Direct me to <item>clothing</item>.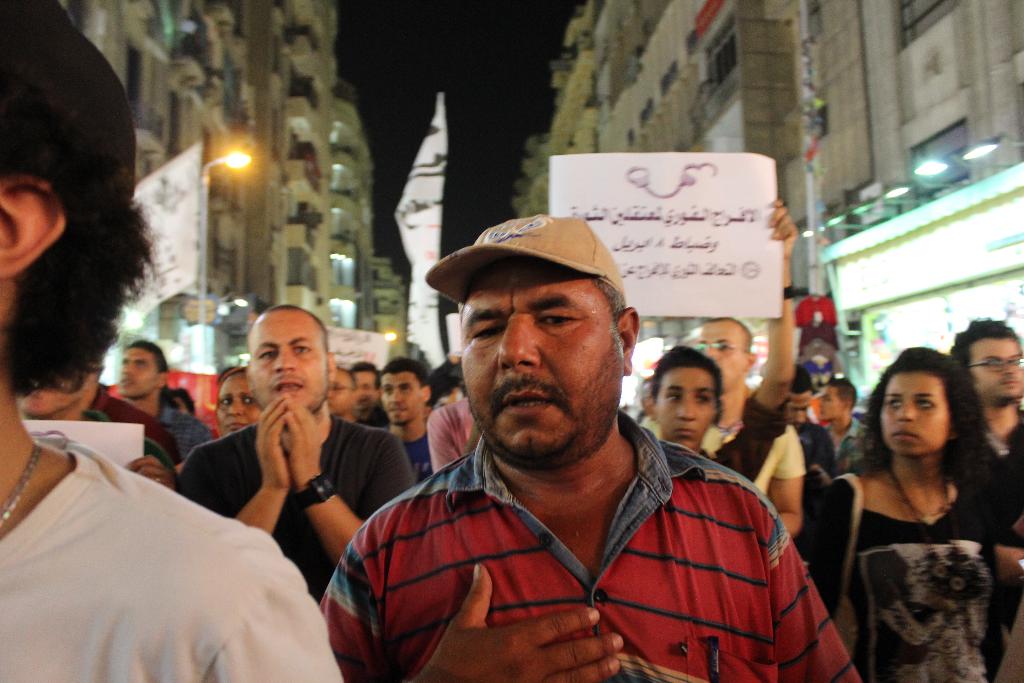
Direction: rect(372, 424, 431, 486).
